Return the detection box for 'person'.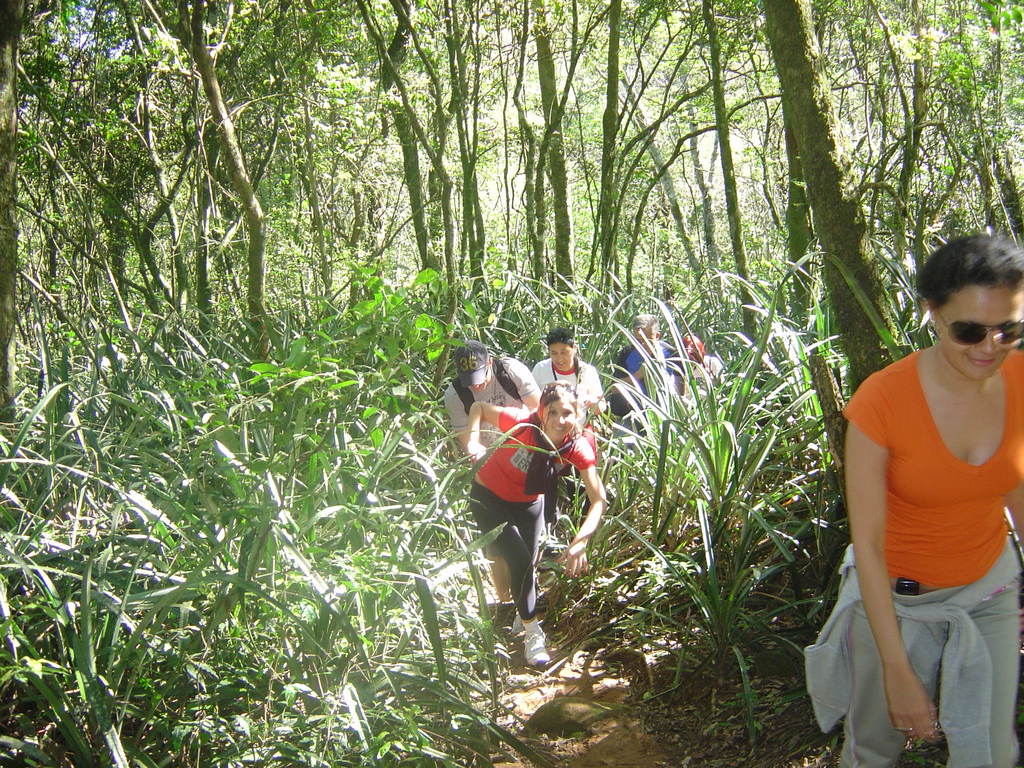
<box>462,380,608,674</box>.
